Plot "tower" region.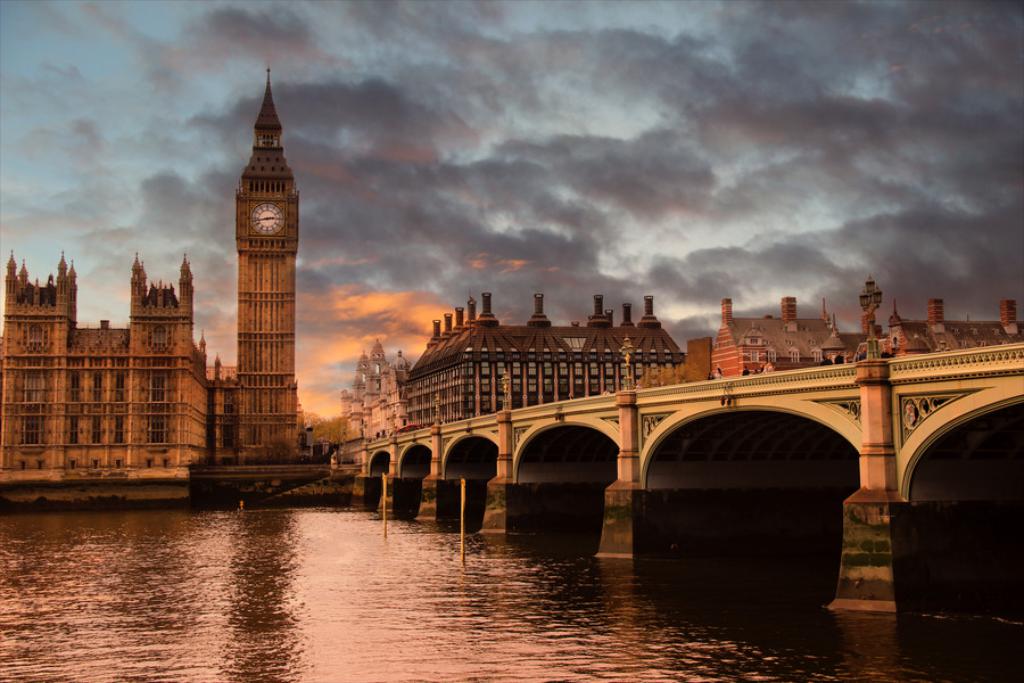
Plotted at [200, 23, 306, 458].
